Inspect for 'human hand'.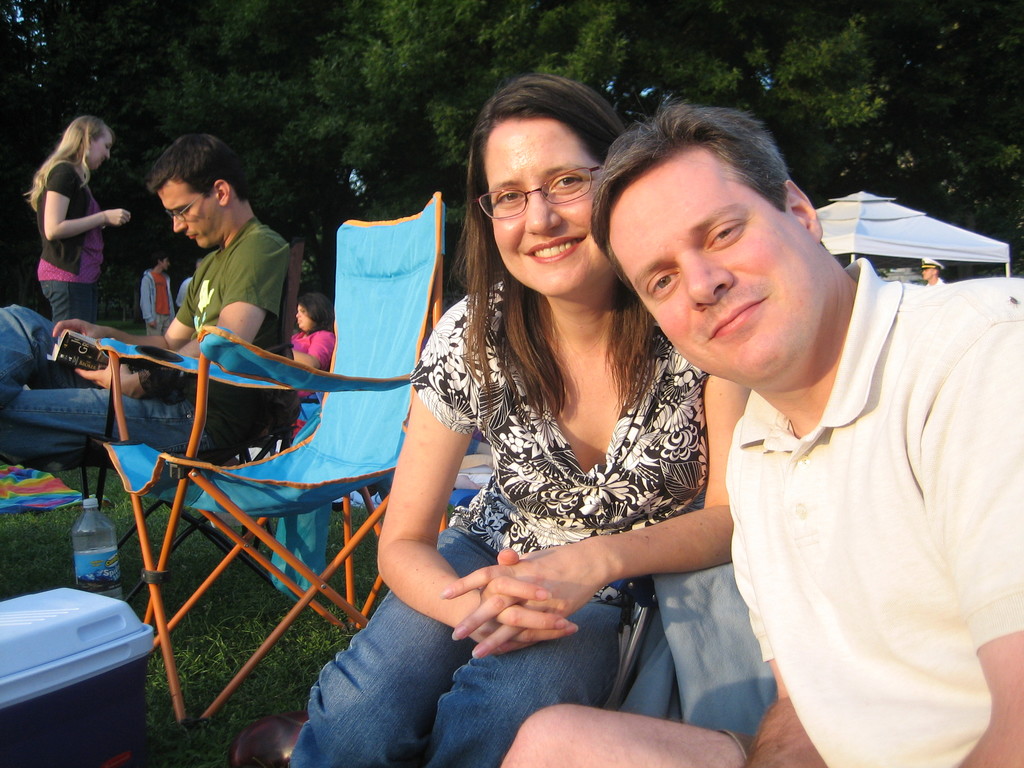
Inspection: <region>51, 316, 118, 341</region>.
